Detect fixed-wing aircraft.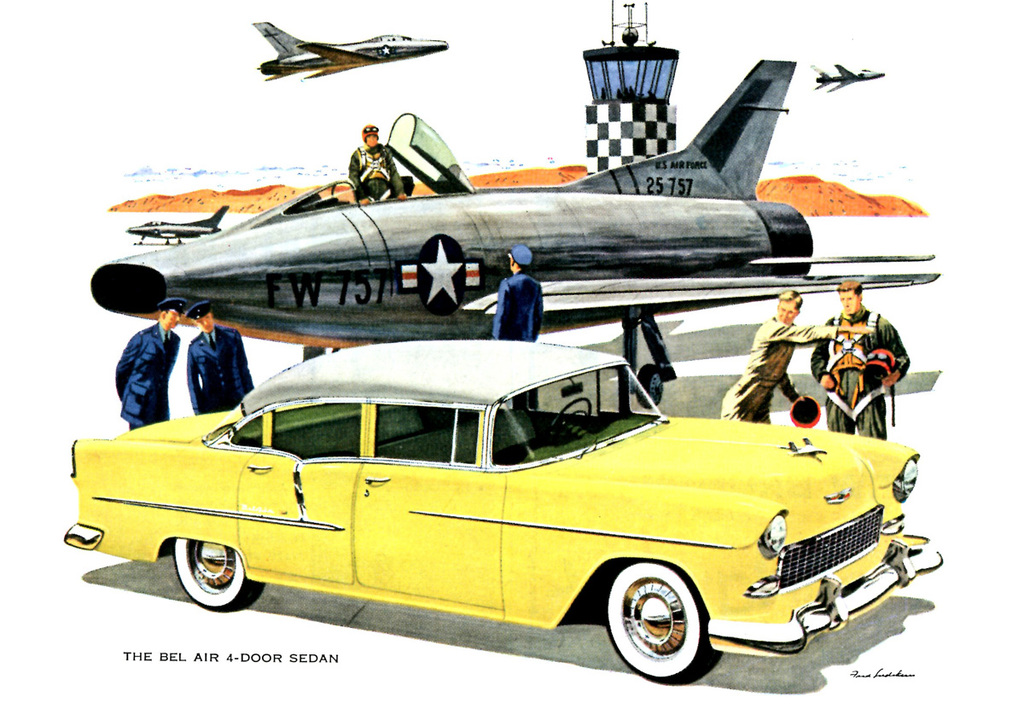
Detected at bbox=[811, 64, 882, 93].
